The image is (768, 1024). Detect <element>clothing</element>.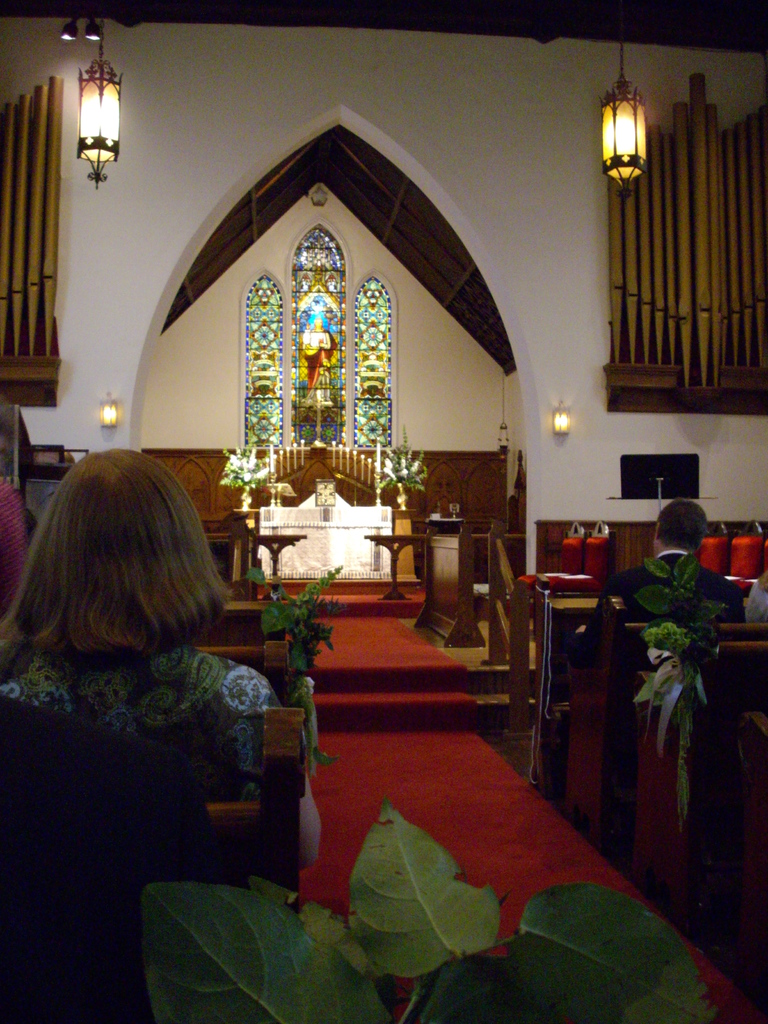
Detection: BBox(596, 547, 744, 637).
